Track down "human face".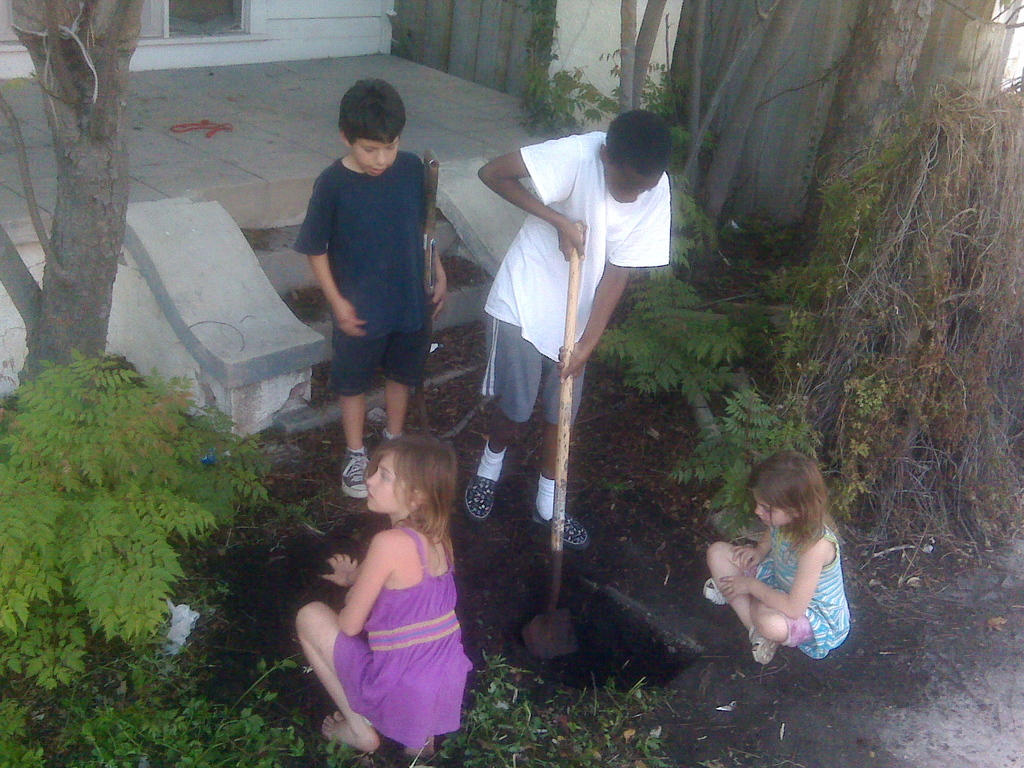
Tracked to 605/163/662/204.
